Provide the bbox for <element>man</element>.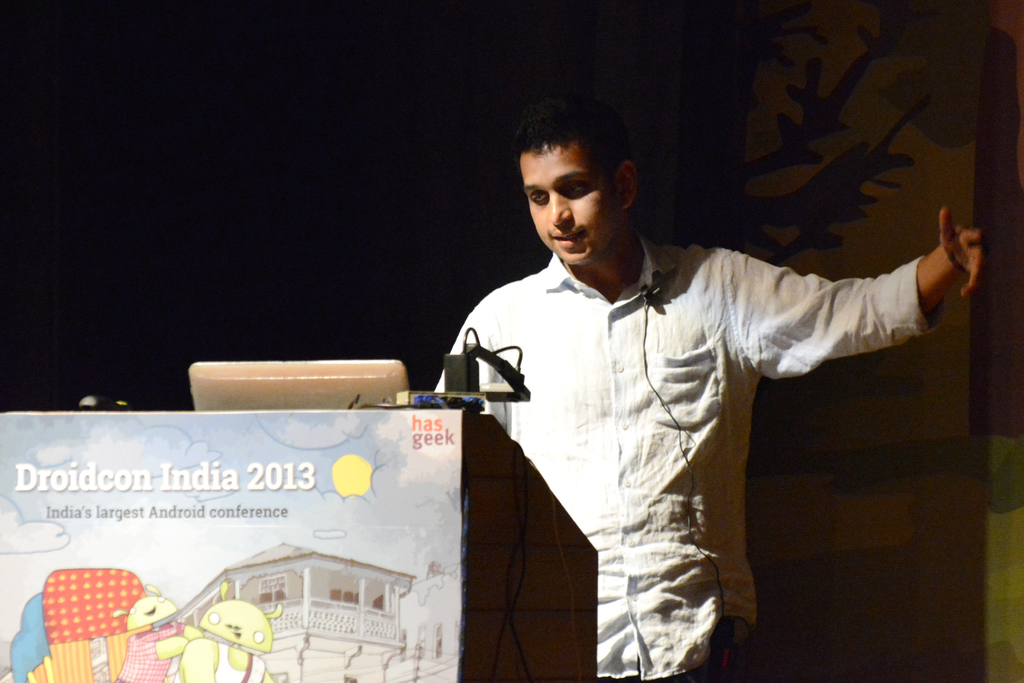
x1=404 y1=96 x2=908 y2=682.
